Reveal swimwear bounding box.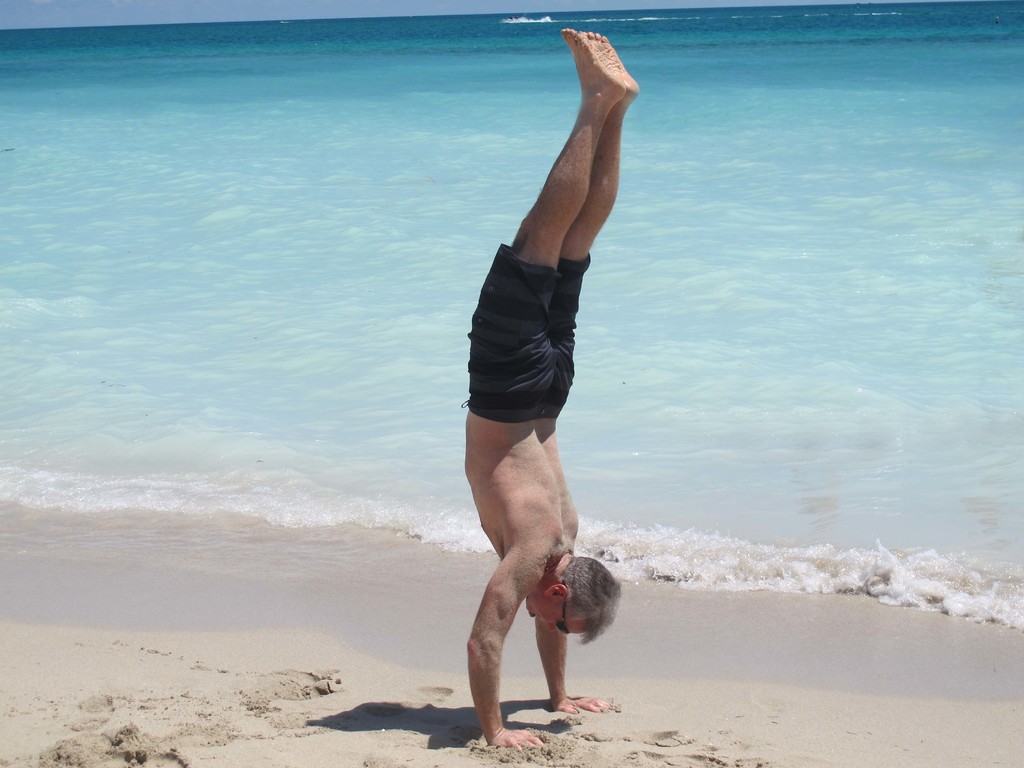
Revealed: (460,243,590,422).
